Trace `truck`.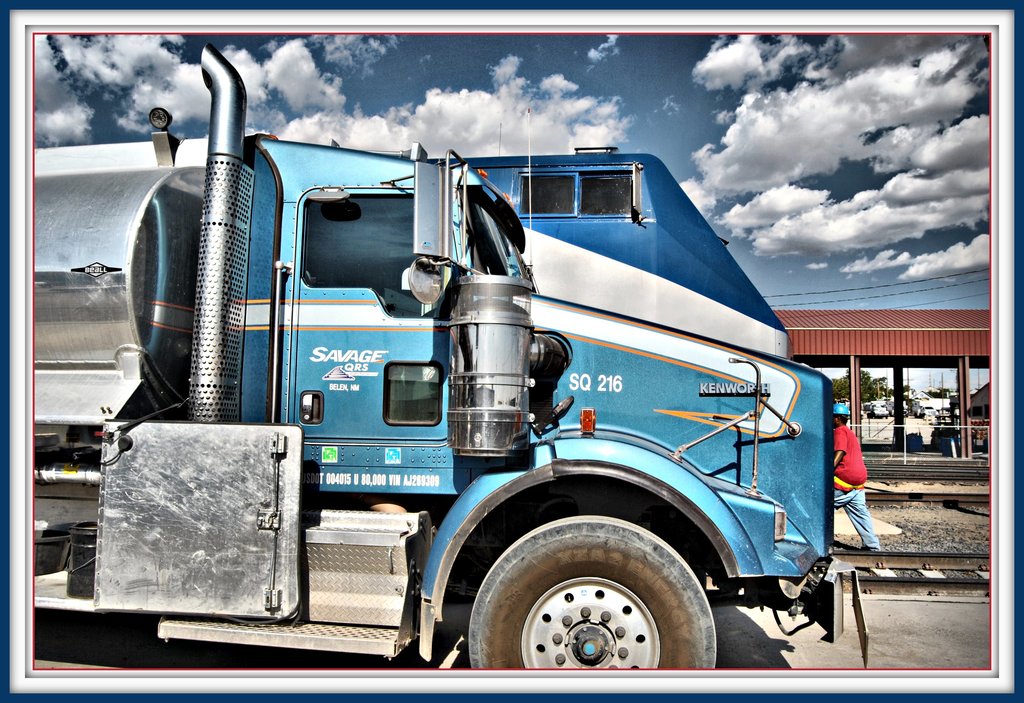
Traced to x1=911 y1=398 x2=939 y2=421.
